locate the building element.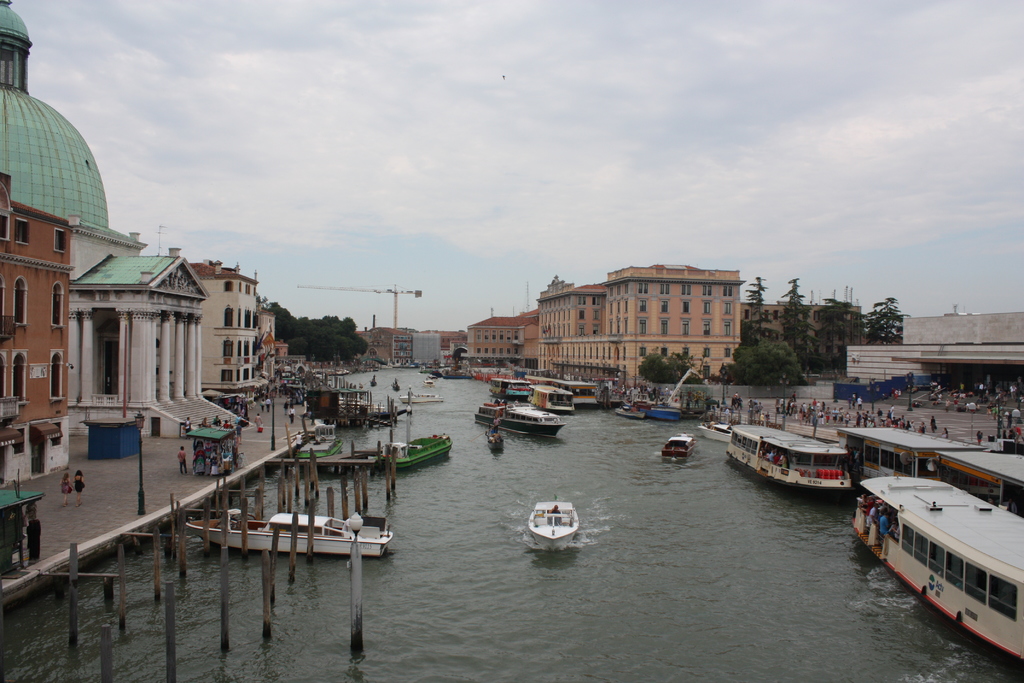
Element bbox: box(534, 260, 743, 395).
